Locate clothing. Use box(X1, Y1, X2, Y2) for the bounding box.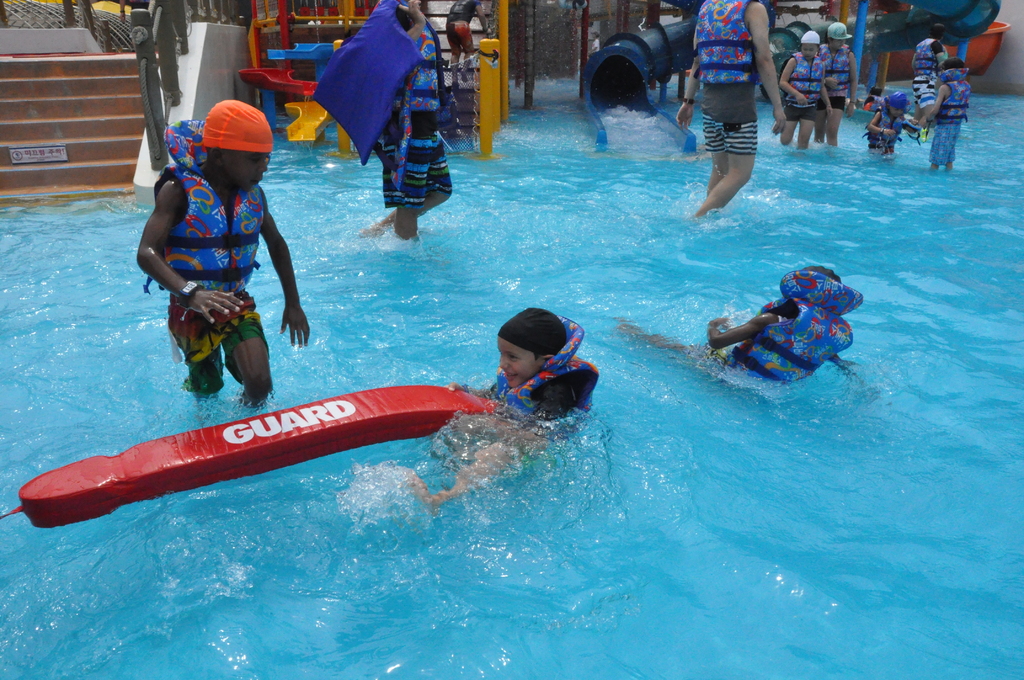
box(928, 70, 987, 163).
